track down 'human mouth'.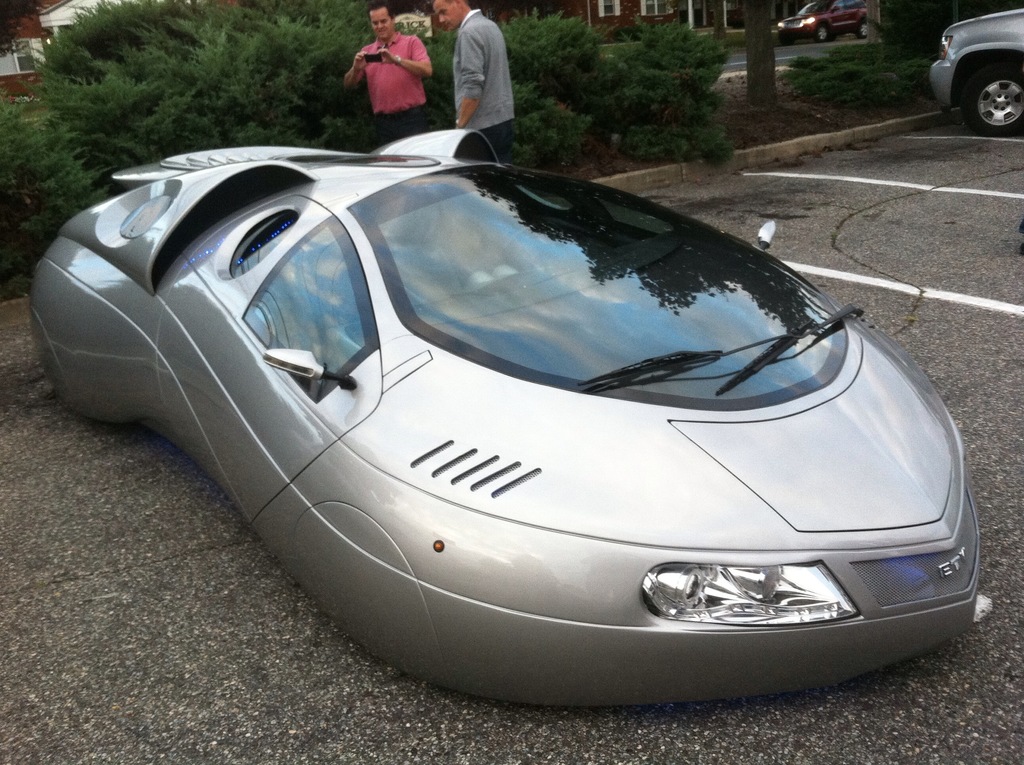
Tracked to [374, 24, 390, 34].
